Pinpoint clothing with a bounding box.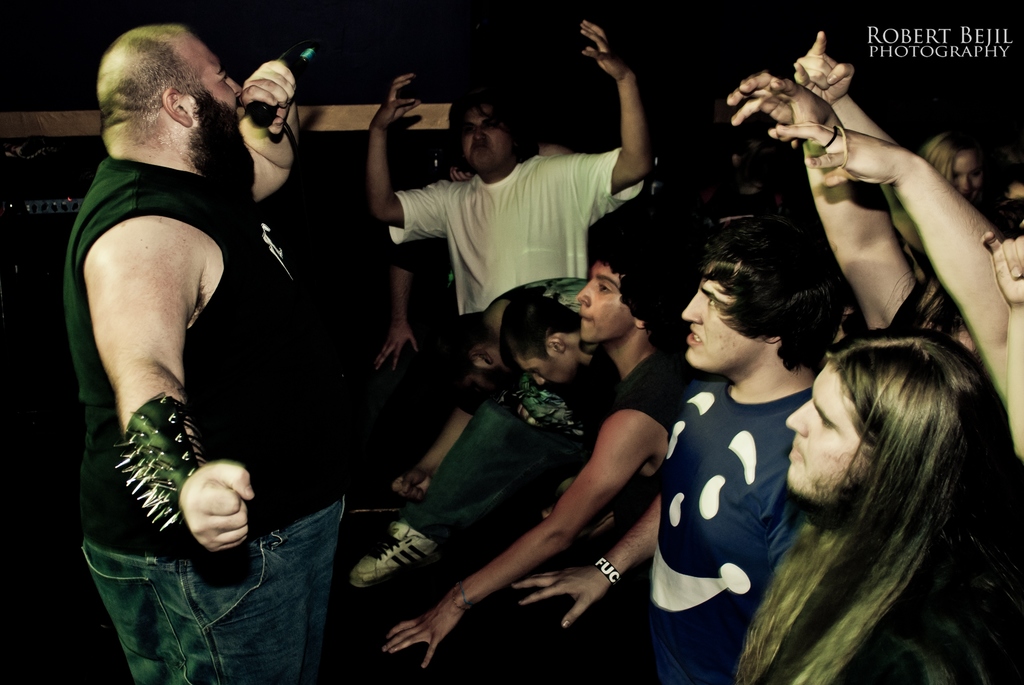
[61,153,350,684].
